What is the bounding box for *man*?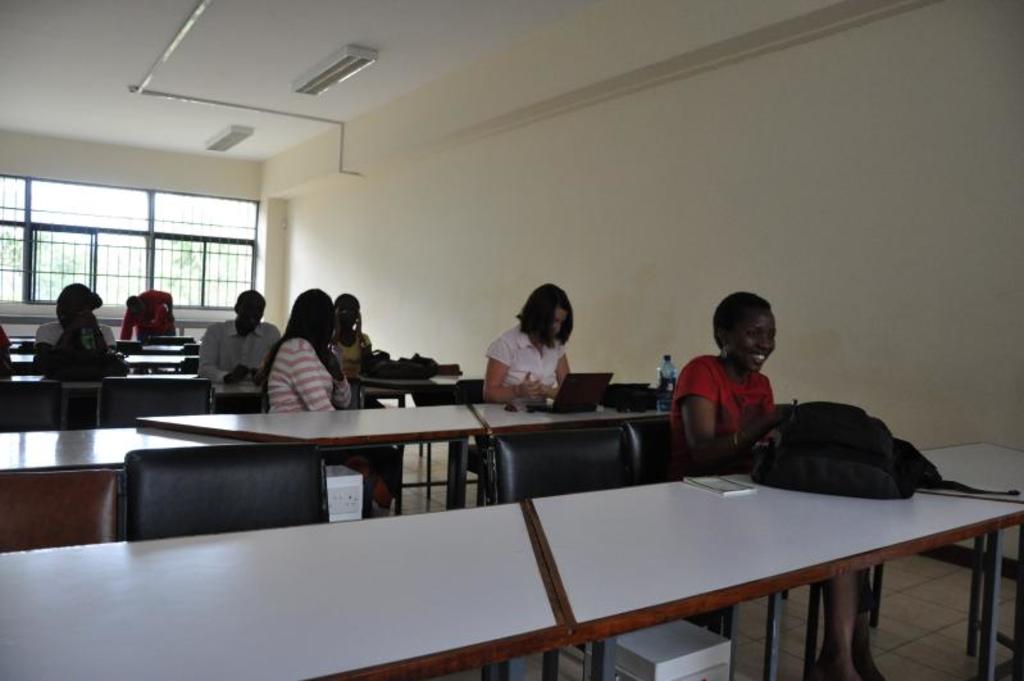
33,283,124,363.
